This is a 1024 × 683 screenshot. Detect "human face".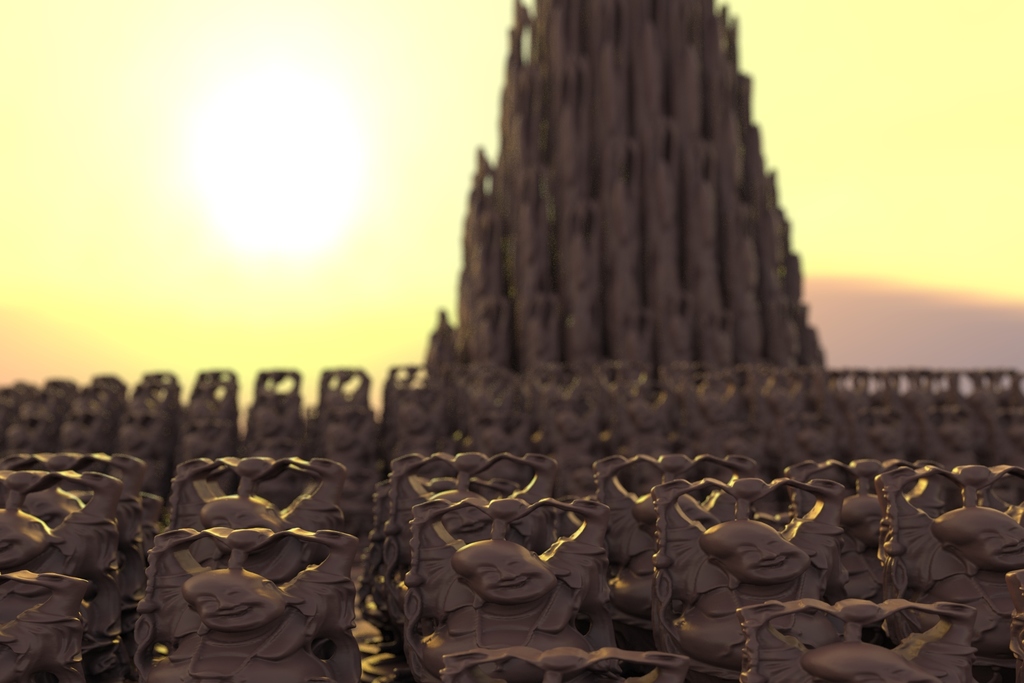
[199,499,284,534].
